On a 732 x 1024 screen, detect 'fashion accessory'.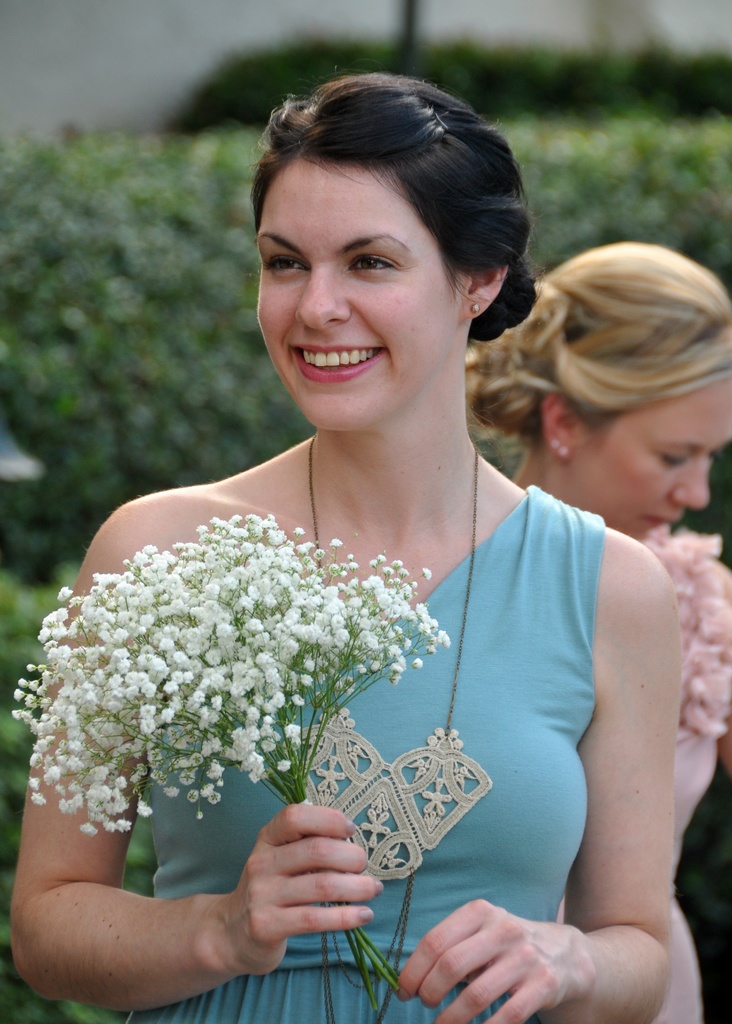
[x1=469, y1=301, x2=484, y2=319].
